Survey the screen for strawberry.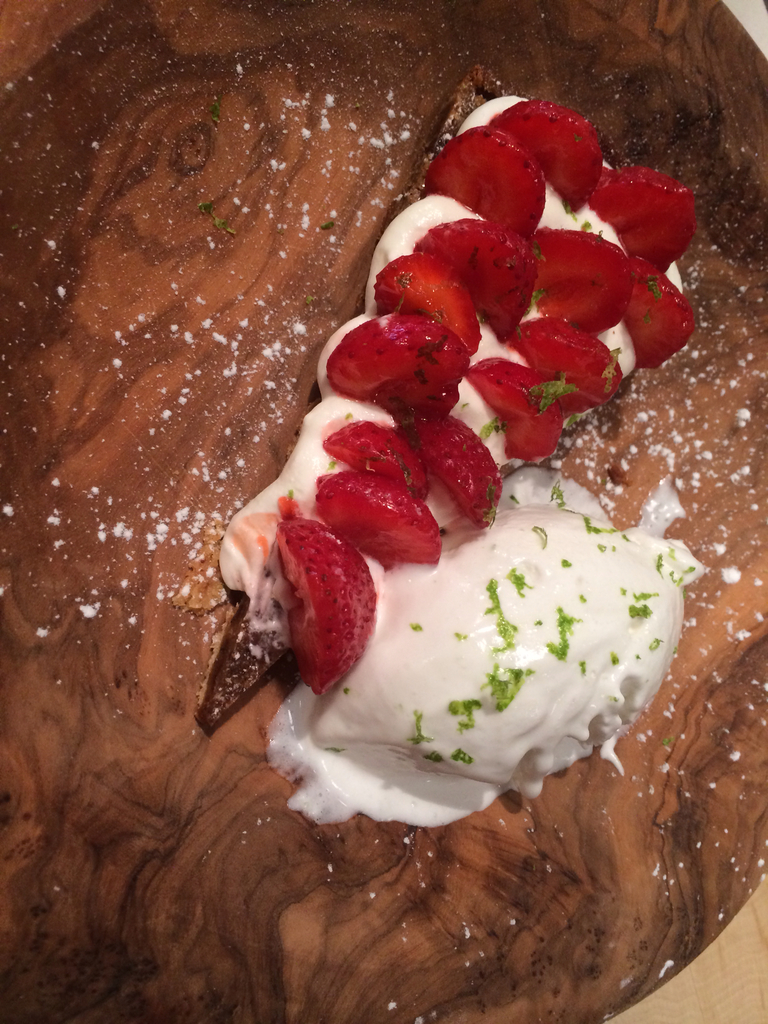
Survey found: (left=492, top=92, right=604, bottom=218).
